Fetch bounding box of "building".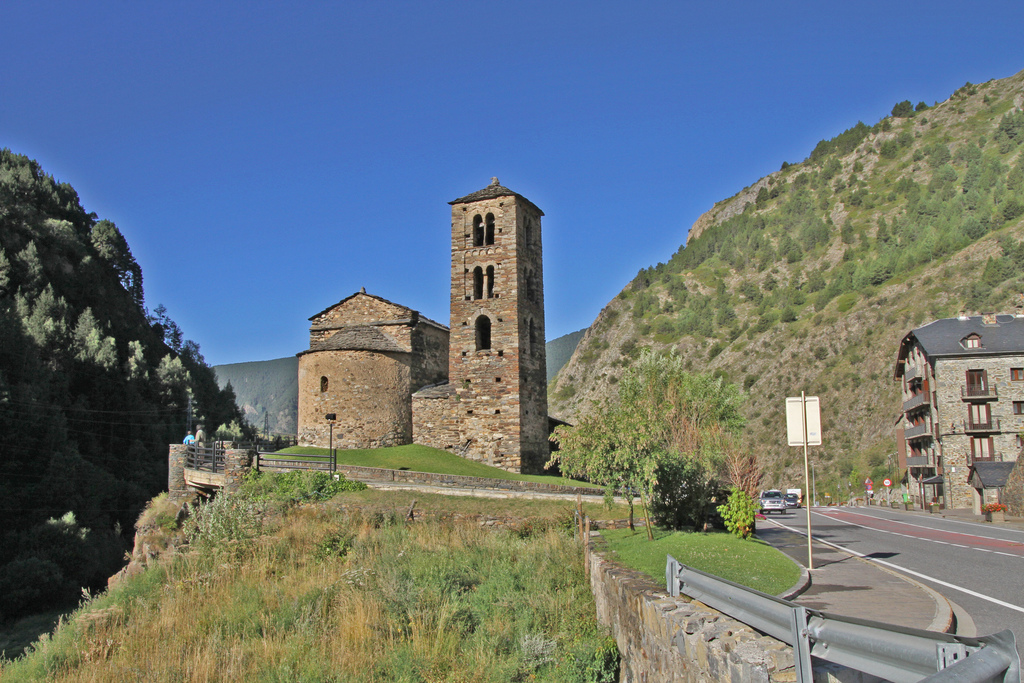
Bbox: (289, 167, 552, 473).
